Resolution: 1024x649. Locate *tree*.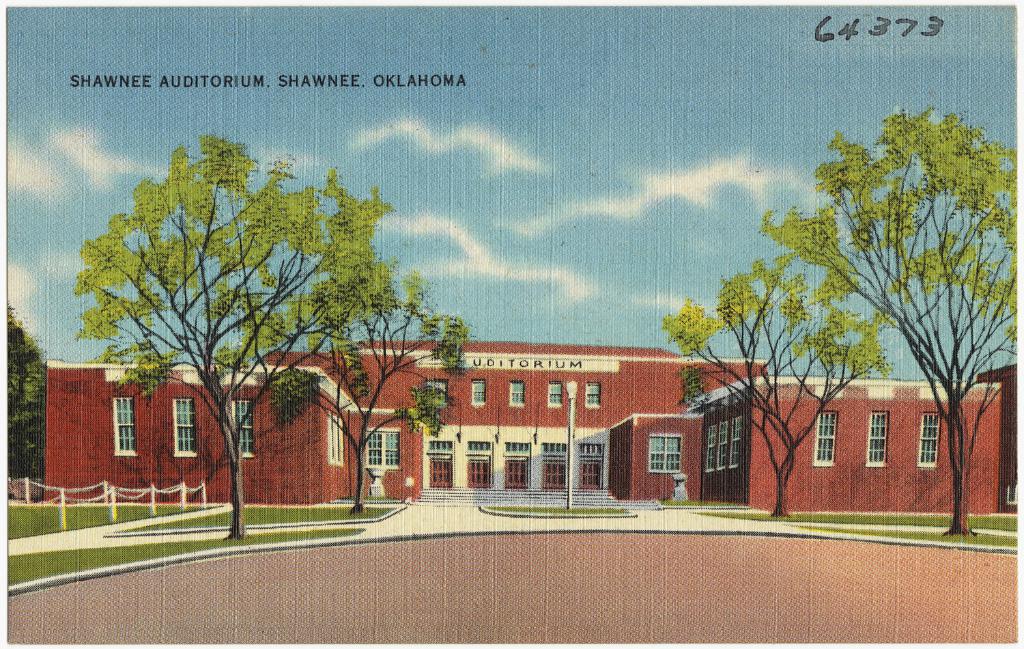
[276,264,470,514].
